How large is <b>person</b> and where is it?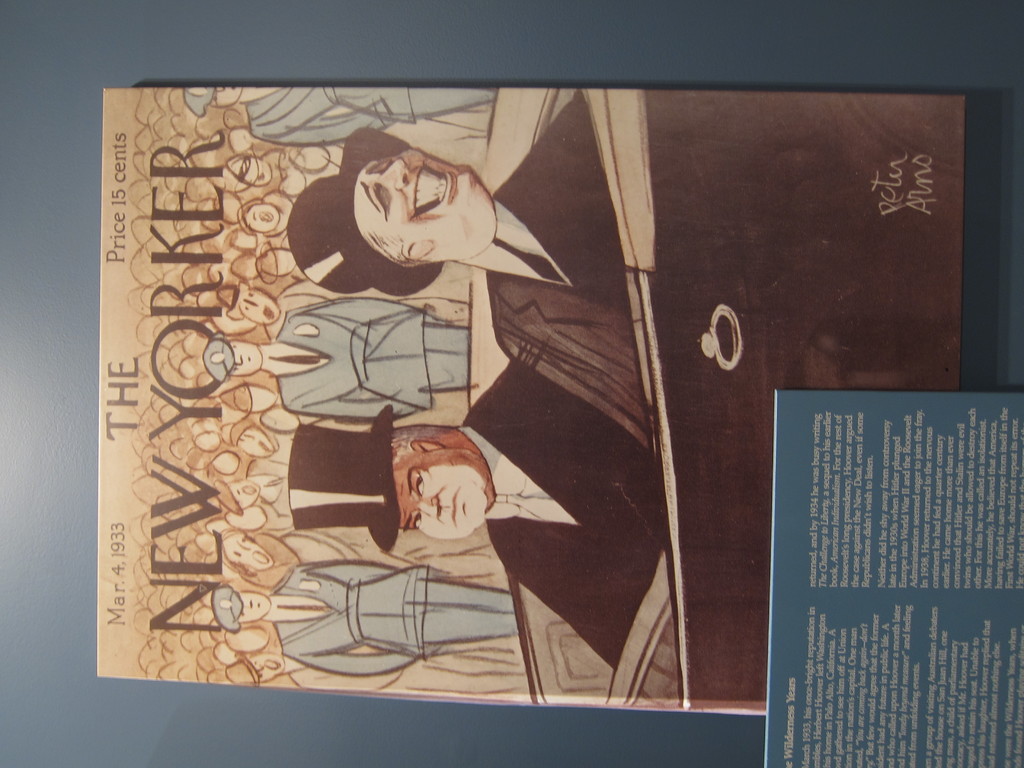
Bounding box: [214, 560, 518, 684].
